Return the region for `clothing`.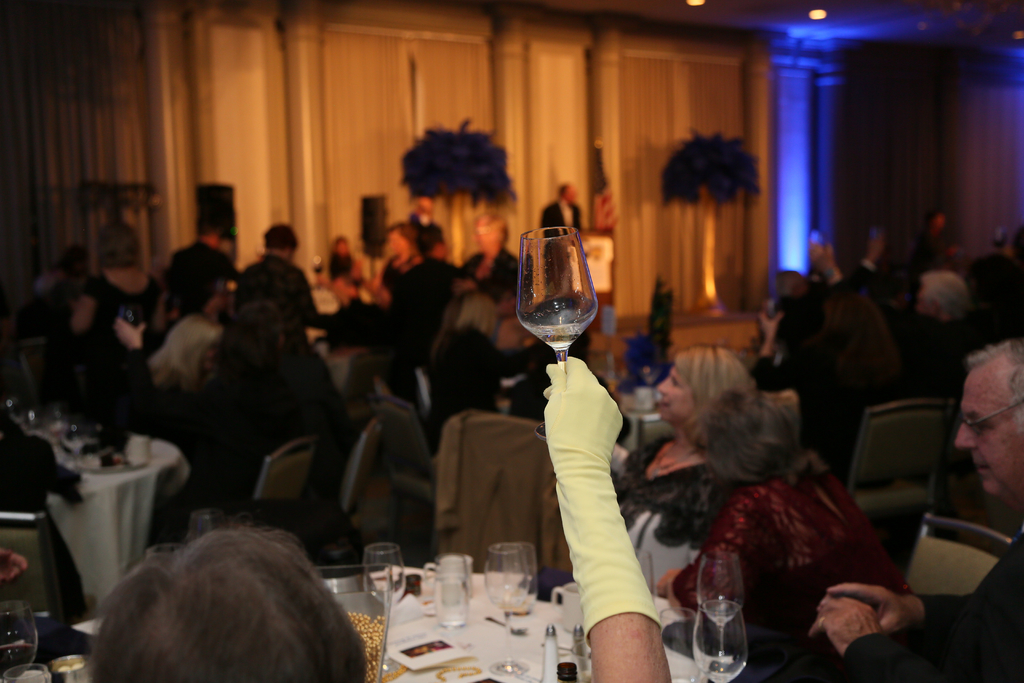
box=[614, 434, 747, 606].
